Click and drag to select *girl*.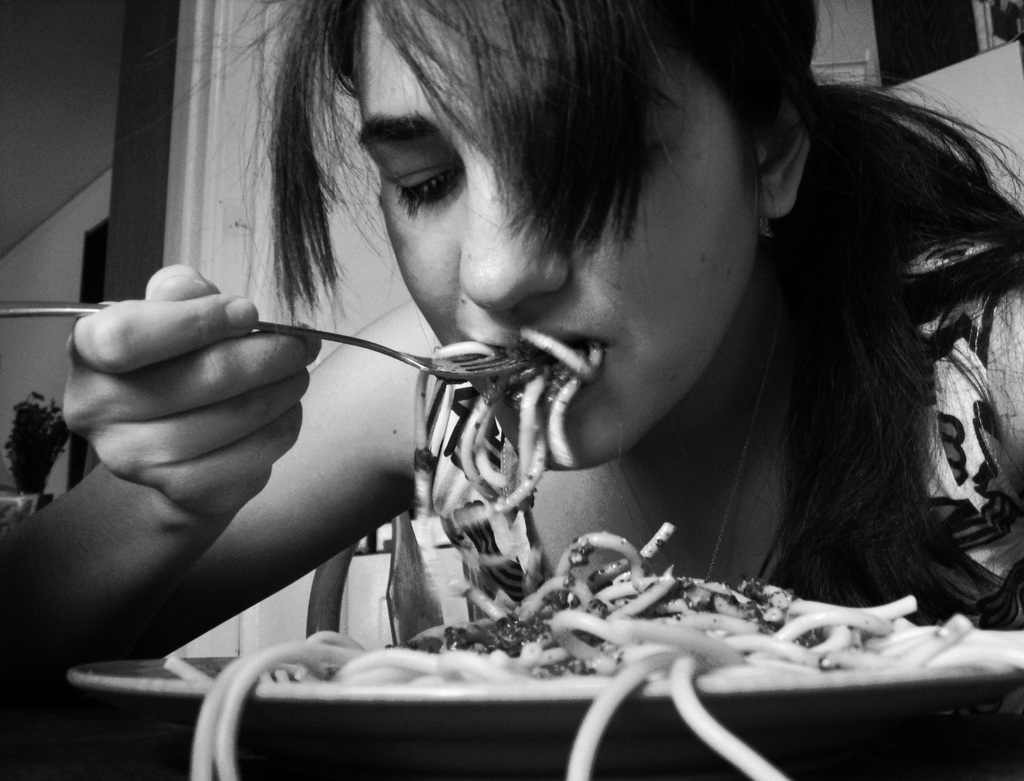
Selection: left=0, top=2, right=1023, bottom=780.
